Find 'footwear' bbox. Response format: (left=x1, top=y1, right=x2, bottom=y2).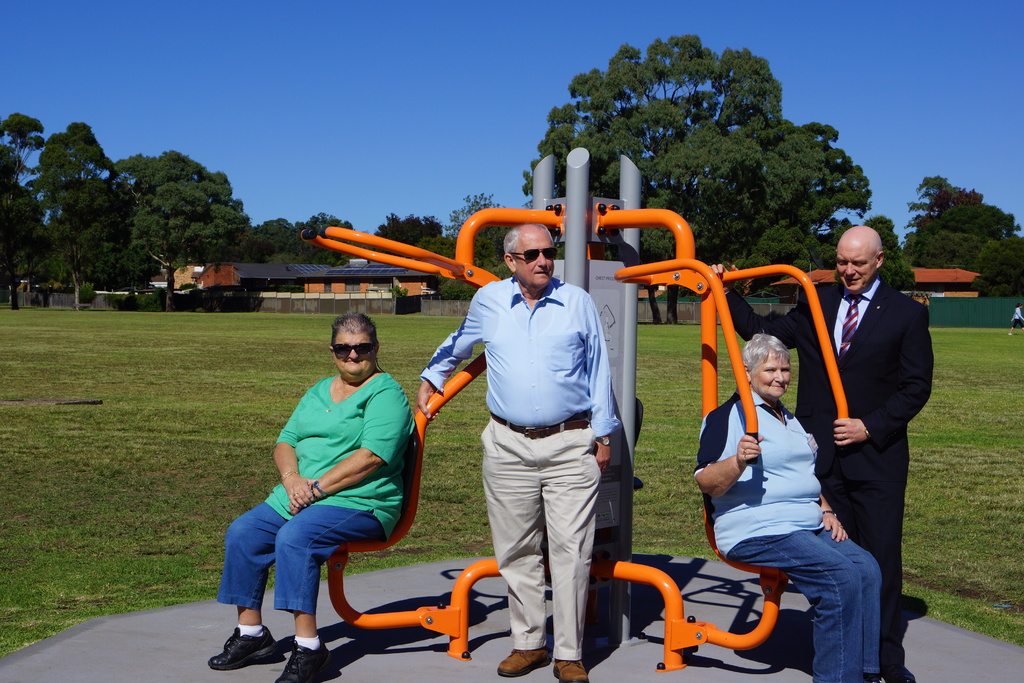
(left=496, top=651, right=547, bottom=677).
